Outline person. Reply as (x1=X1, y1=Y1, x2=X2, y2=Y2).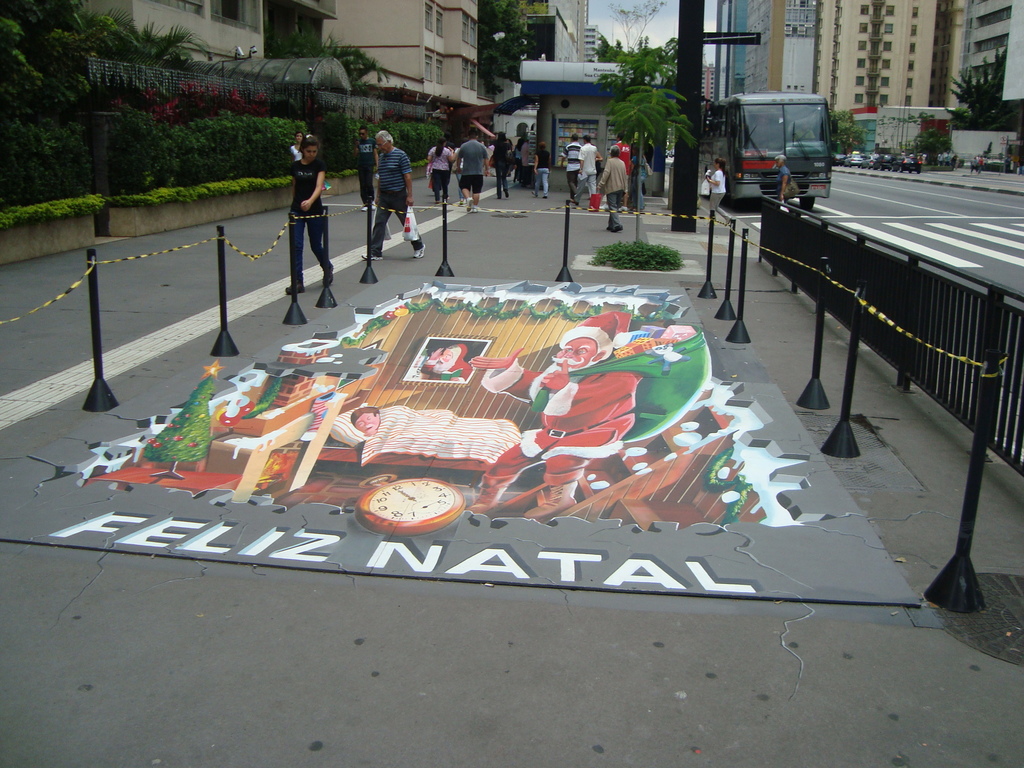
(x1=349, y1=404, x2=381, y2=436).
